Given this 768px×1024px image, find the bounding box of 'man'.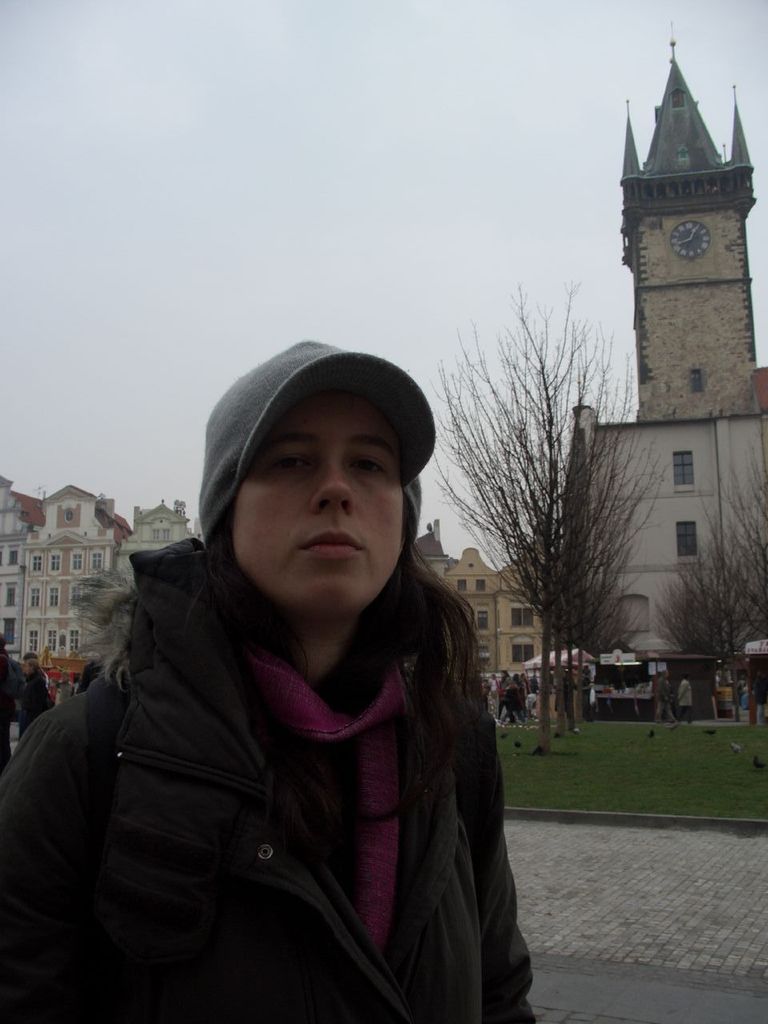
select_region(676, 674, 694, 726).
